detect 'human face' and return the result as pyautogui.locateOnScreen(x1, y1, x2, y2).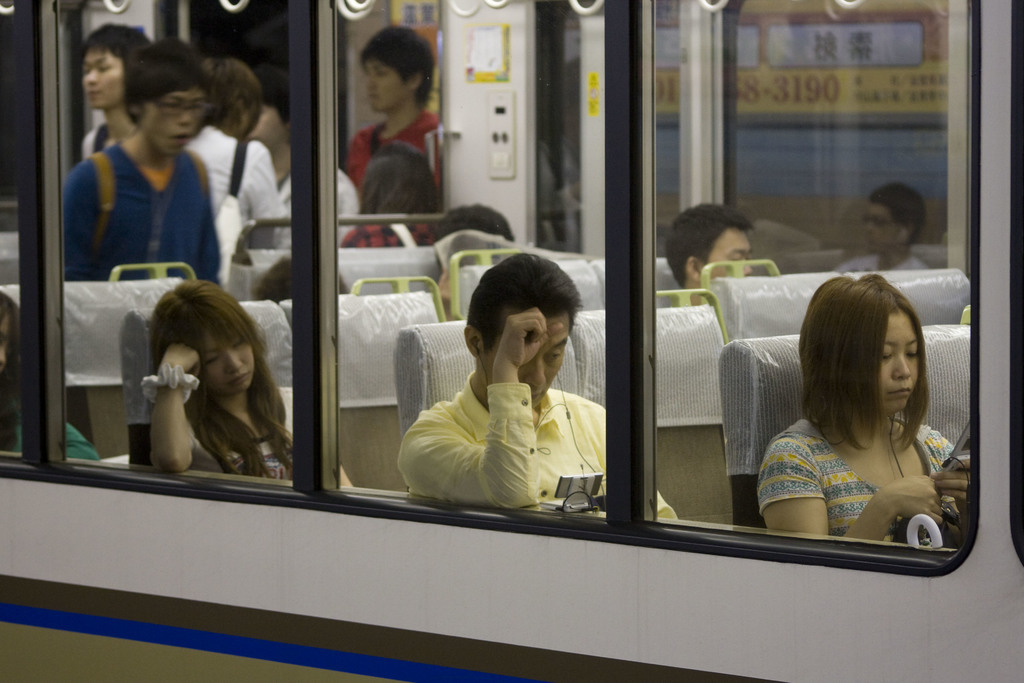
pyautogui.locateOnScreen(865, 202, 900, 256).
